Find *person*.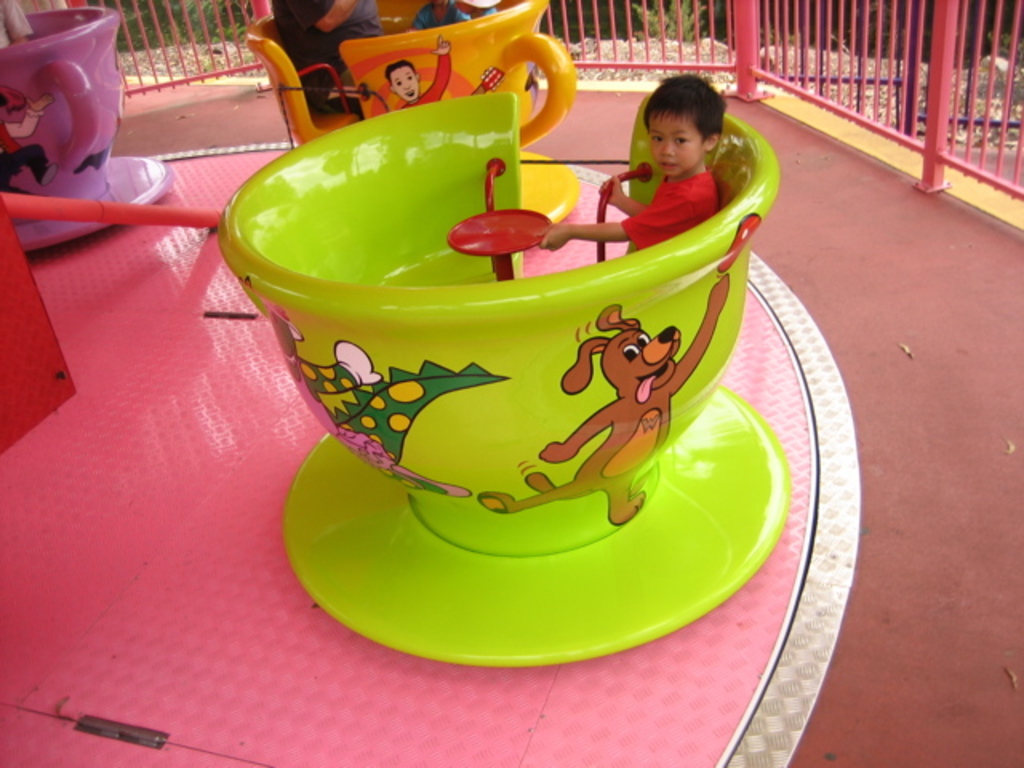
419,0,462,27.
